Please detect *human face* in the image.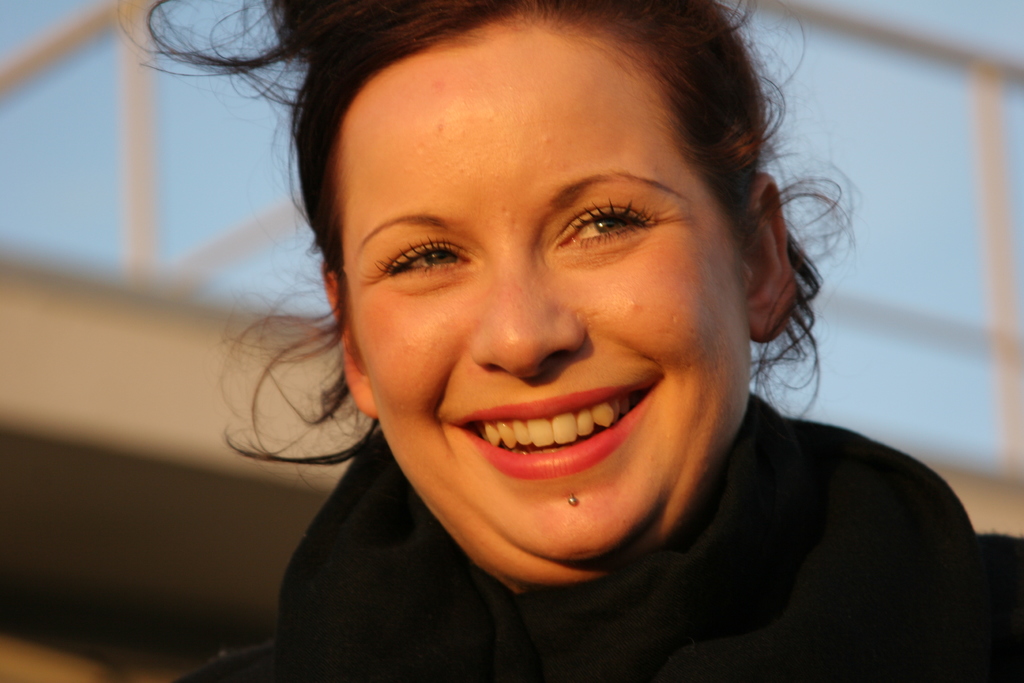
<bbox>342, 41, 752, 563</bbox>.
